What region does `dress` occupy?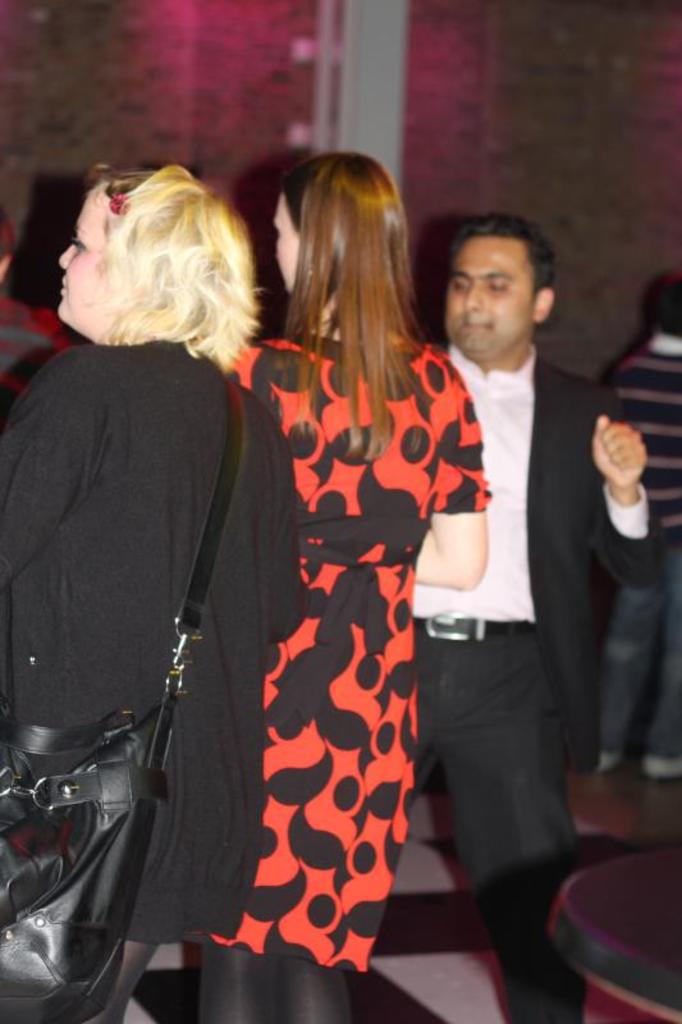
detection(0, 329, 306, 943).
